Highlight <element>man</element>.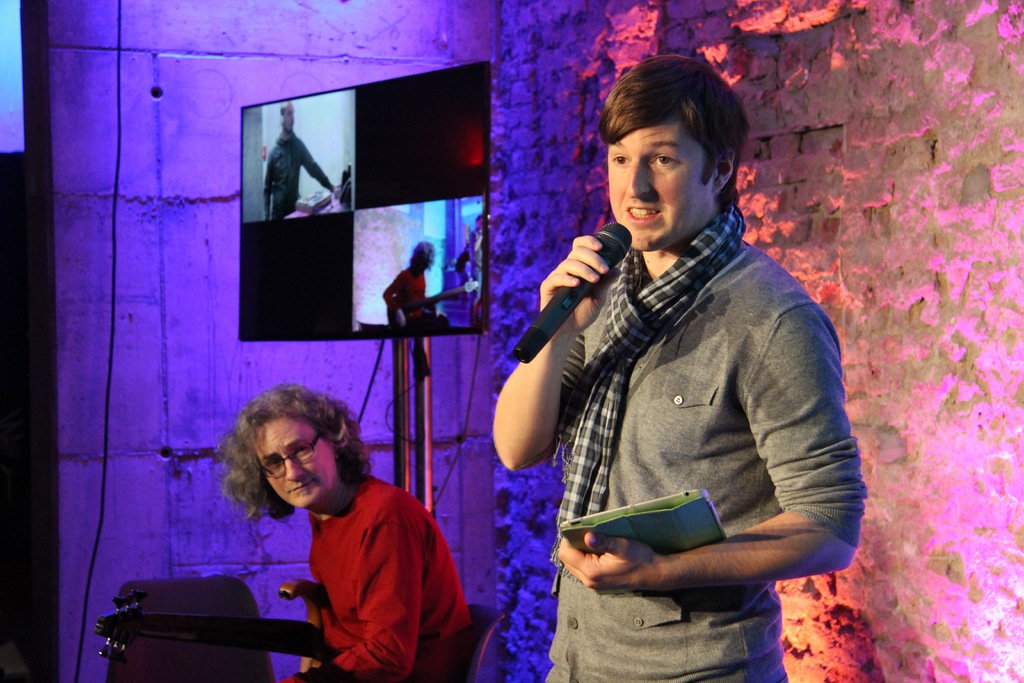
Highlighted region: [left=262, top=100, right=337, bottom=217].
